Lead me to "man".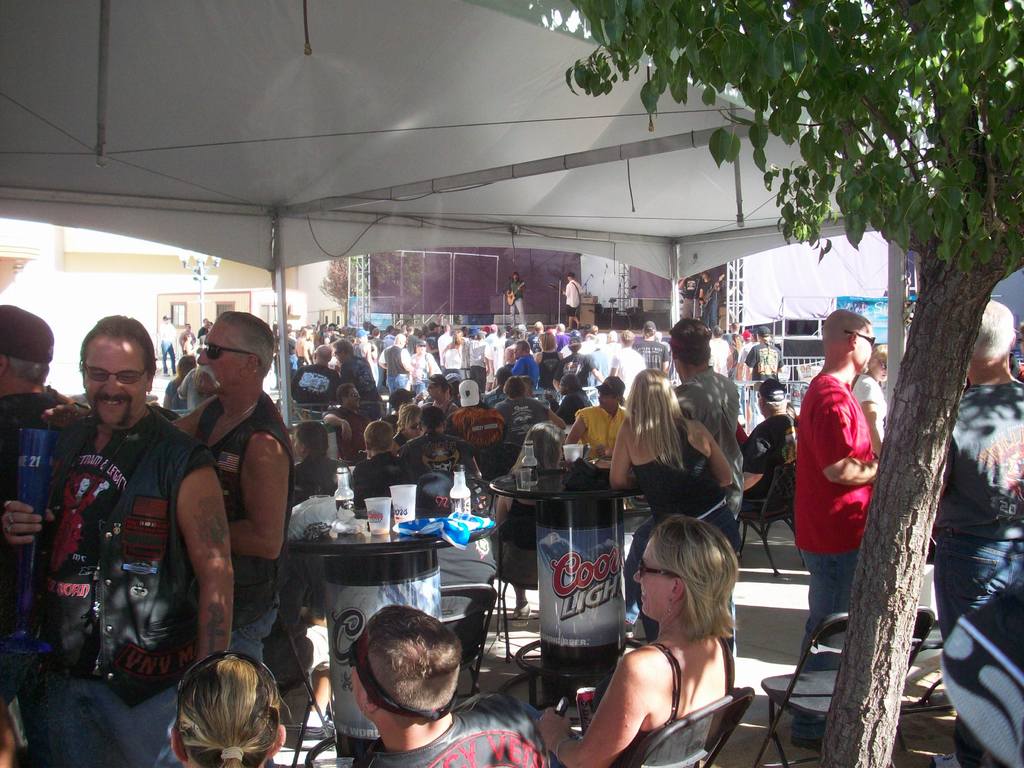
Lead to l=529, t=321, r=546, b=353.
